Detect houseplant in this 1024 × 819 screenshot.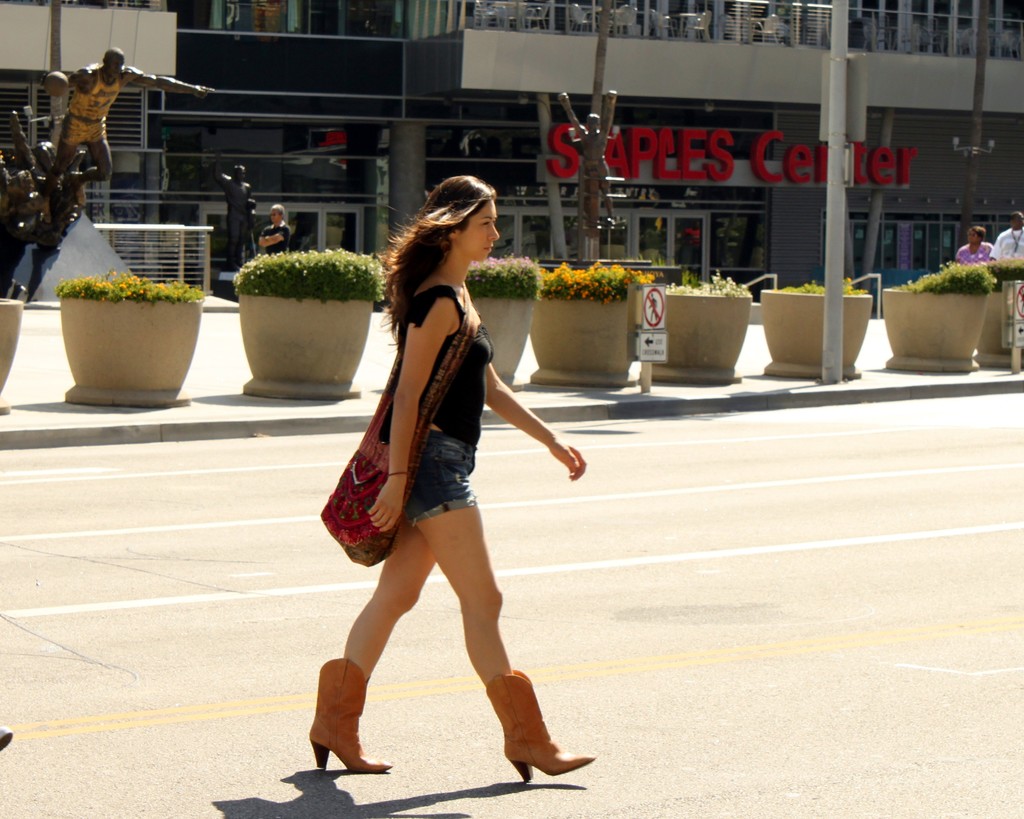
Detection: (976,250,1023,370).
